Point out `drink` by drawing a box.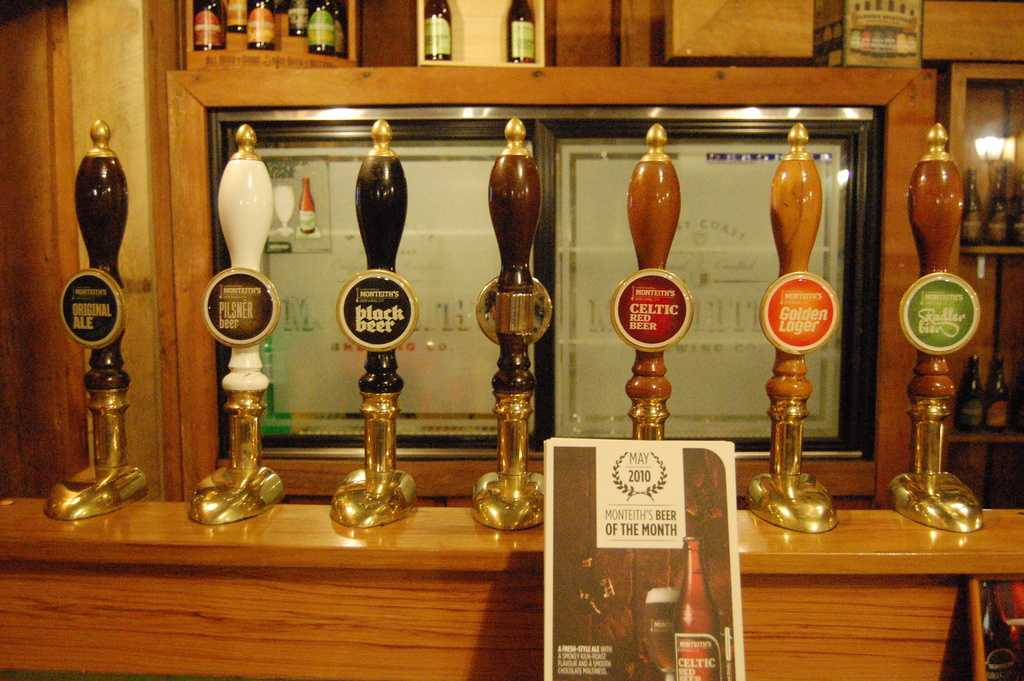
pyautogui.locateOnScreen(961, 168, 983, 248).
